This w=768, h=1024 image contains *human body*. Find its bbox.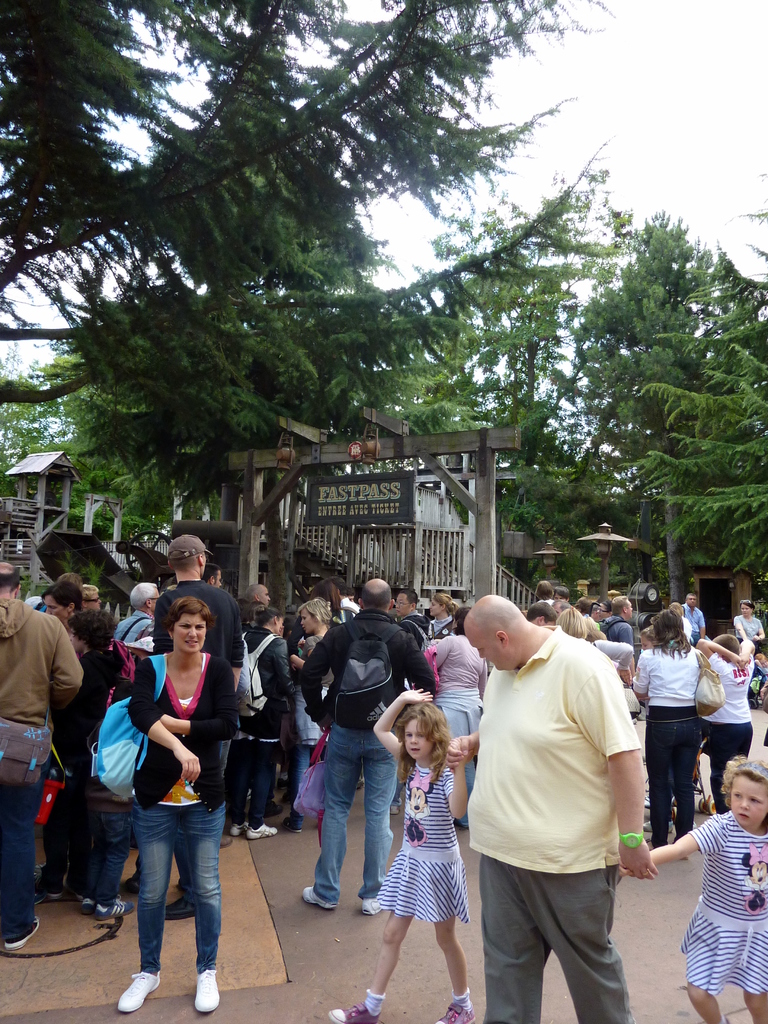
(left=692, top=619, right=764, bottom=801).
